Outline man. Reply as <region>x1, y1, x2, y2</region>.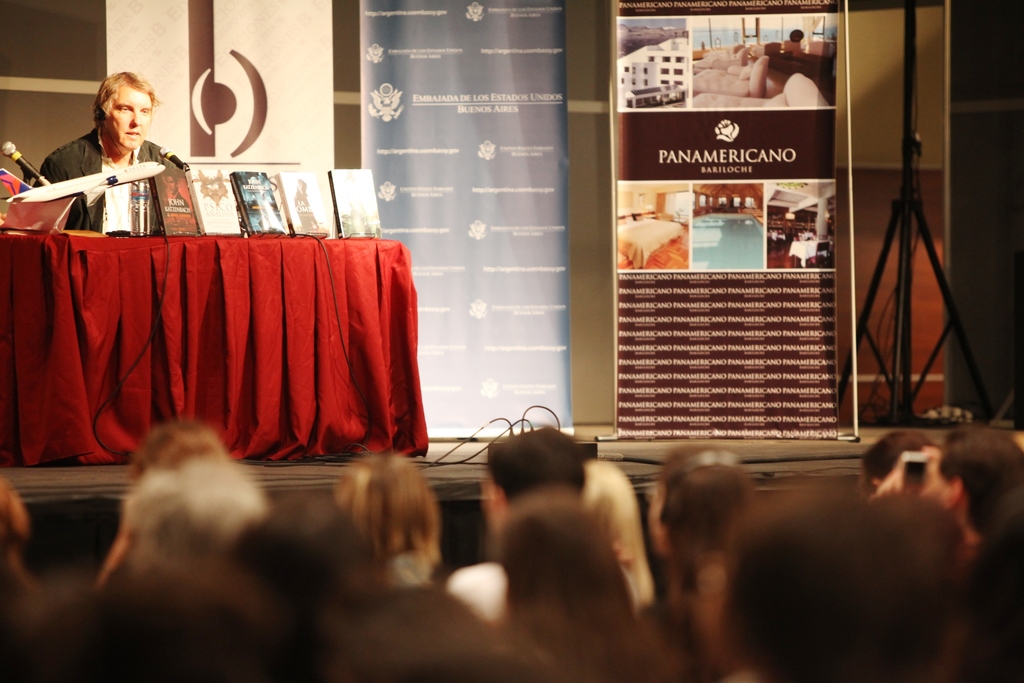
<region>441, 429, 589, 625</region>.
